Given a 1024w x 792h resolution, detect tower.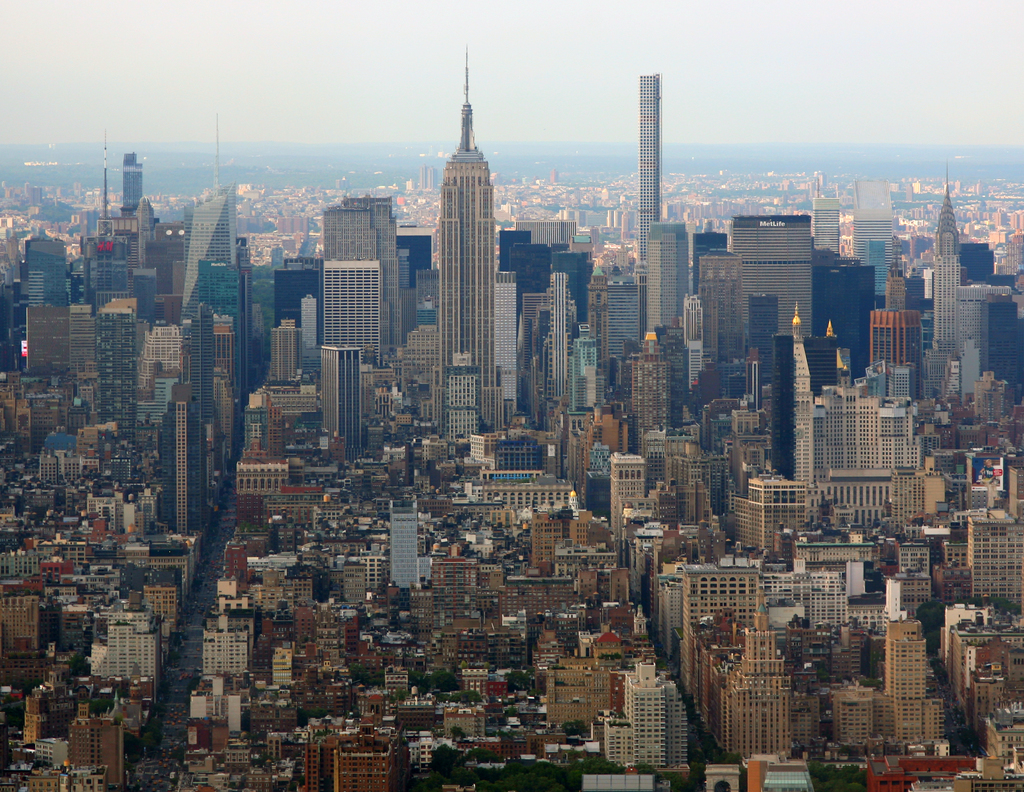
Rect(94, 295, 134, 463).
